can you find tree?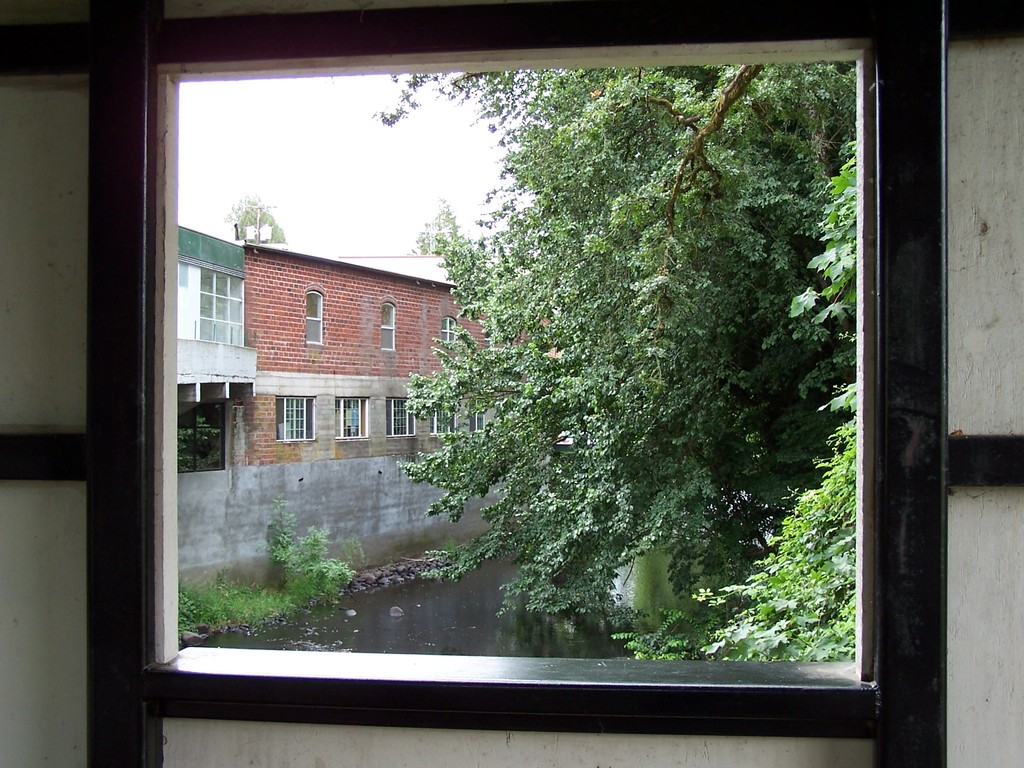
Yes, bounding box: (397,63,845,673).
